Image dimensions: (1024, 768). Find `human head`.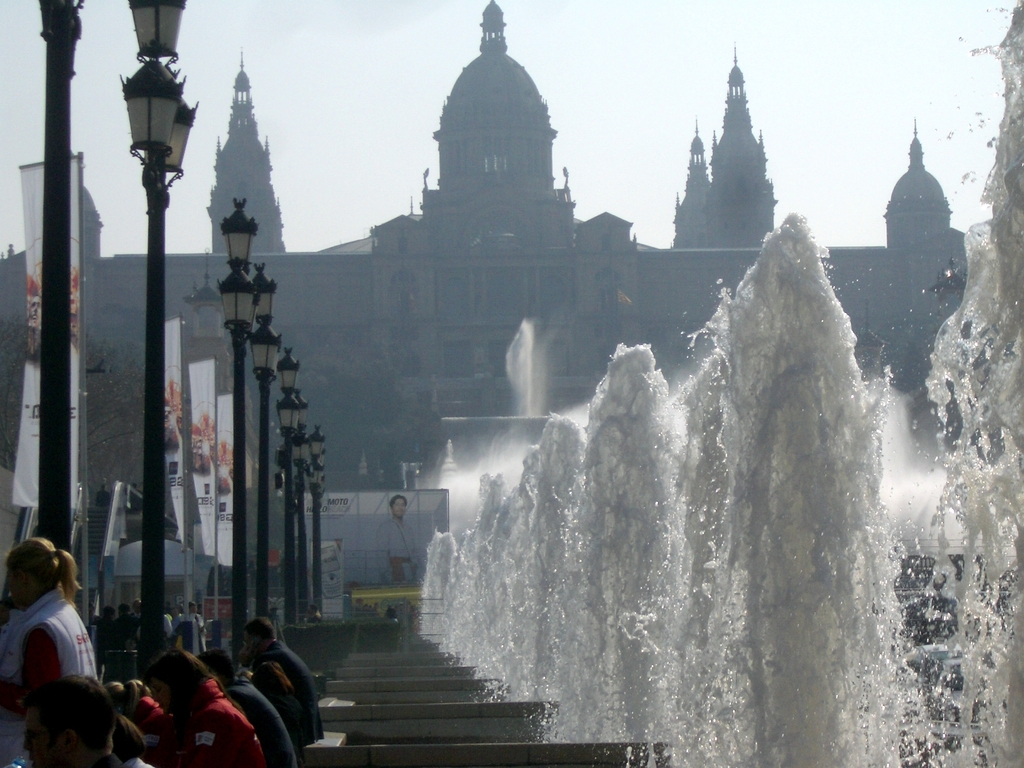
region(188, 602, 198, 614).
